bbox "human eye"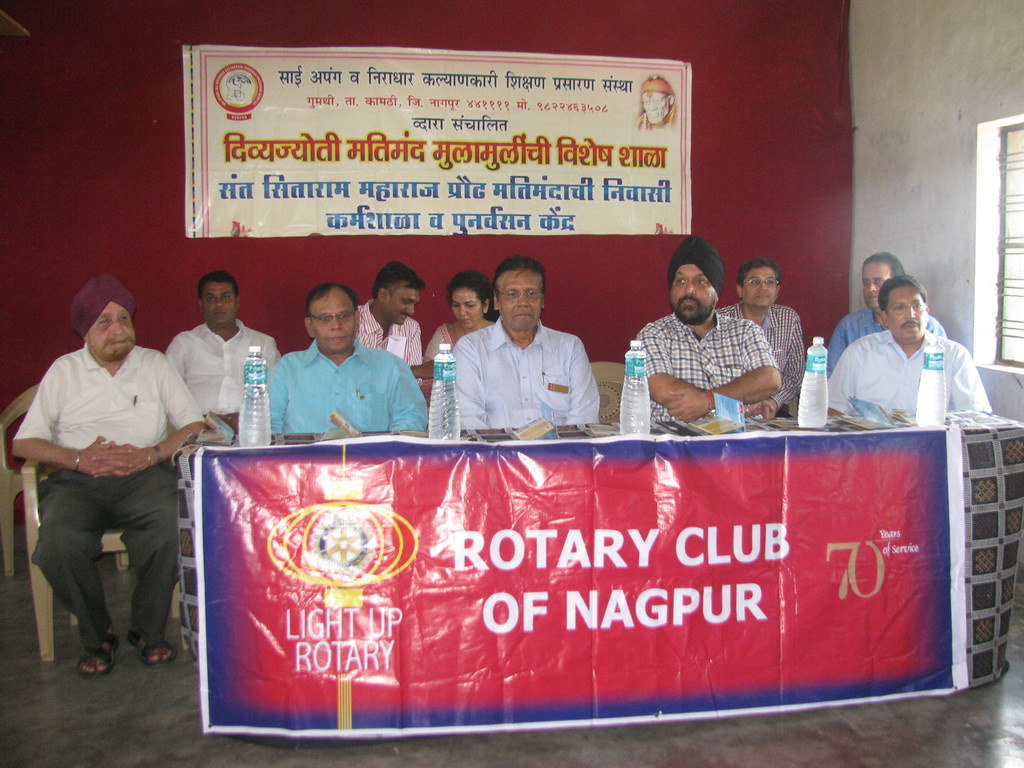
895,304,903,312
